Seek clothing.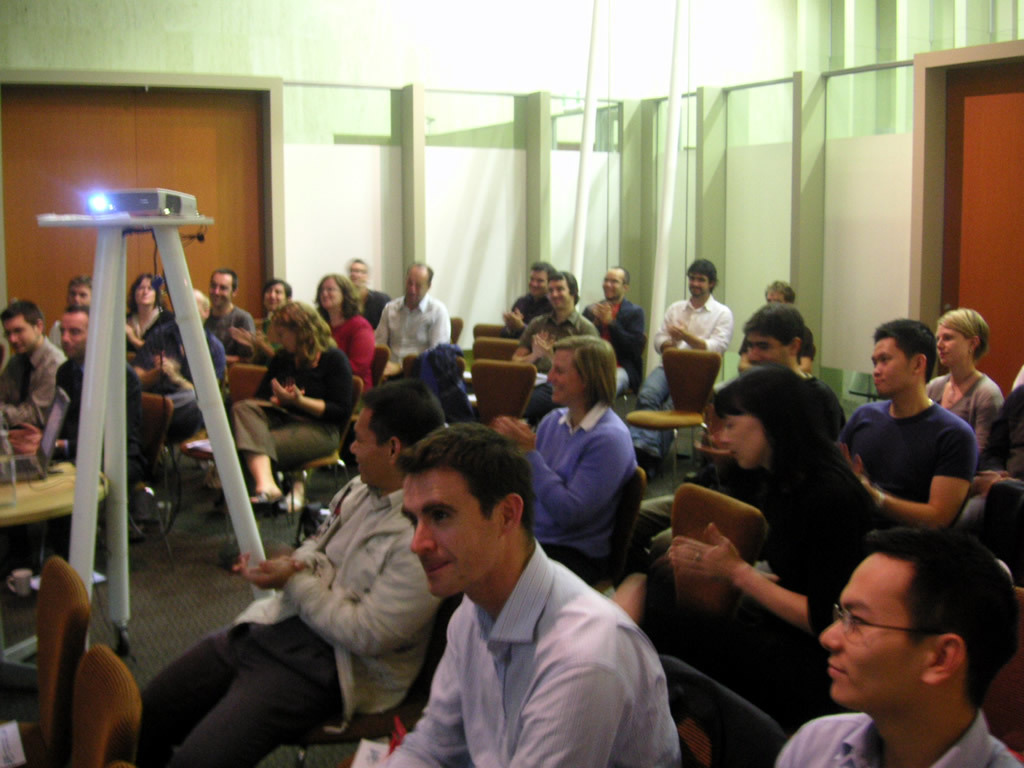
select_region(919, 365, 1007, 474).
